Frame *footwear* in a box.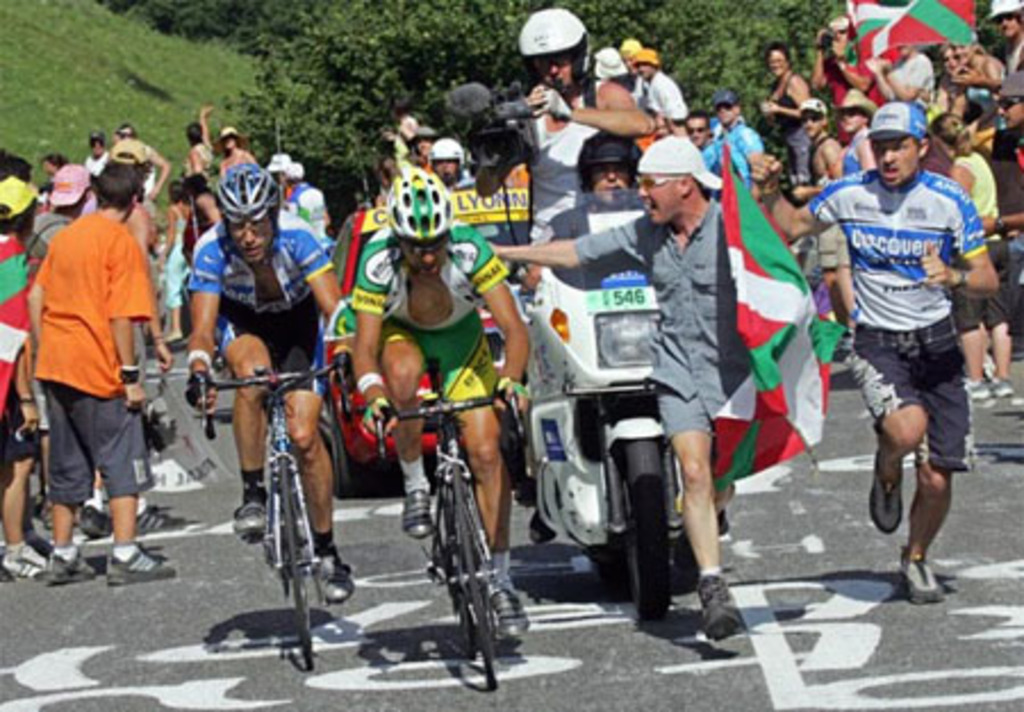
pyautogui.locateOnScreen(899, 553, 949, 603).
